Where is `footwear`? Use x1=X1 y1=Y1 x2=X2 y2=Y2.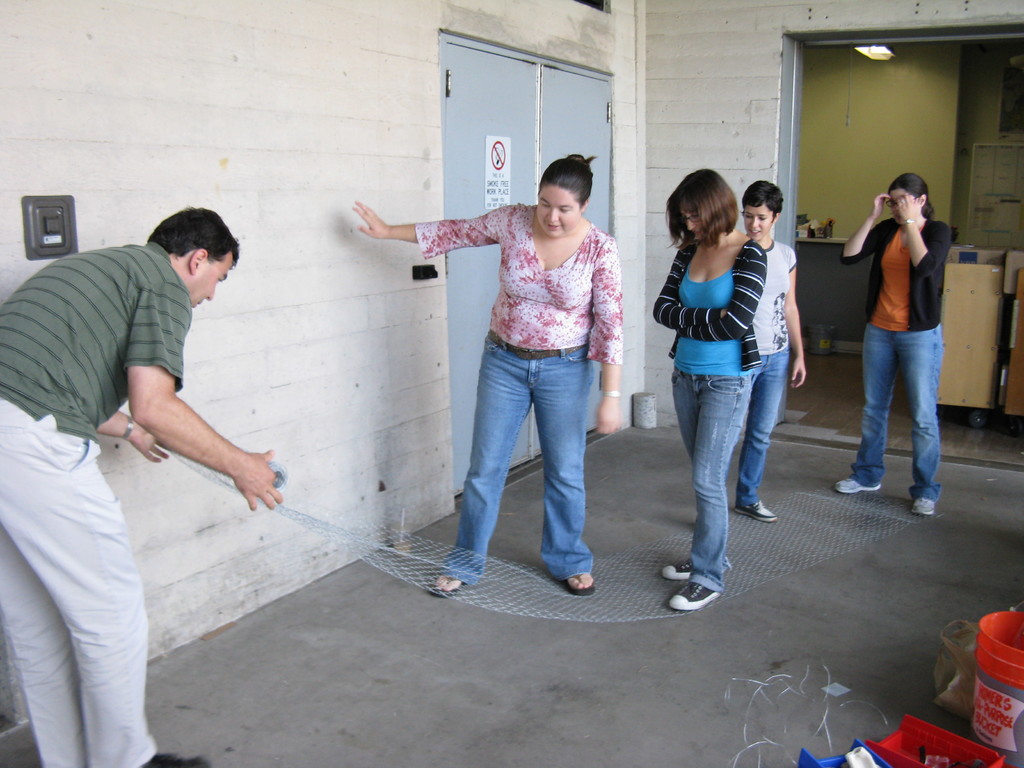
x1=145 y1=746 x2=210 y2=767.
